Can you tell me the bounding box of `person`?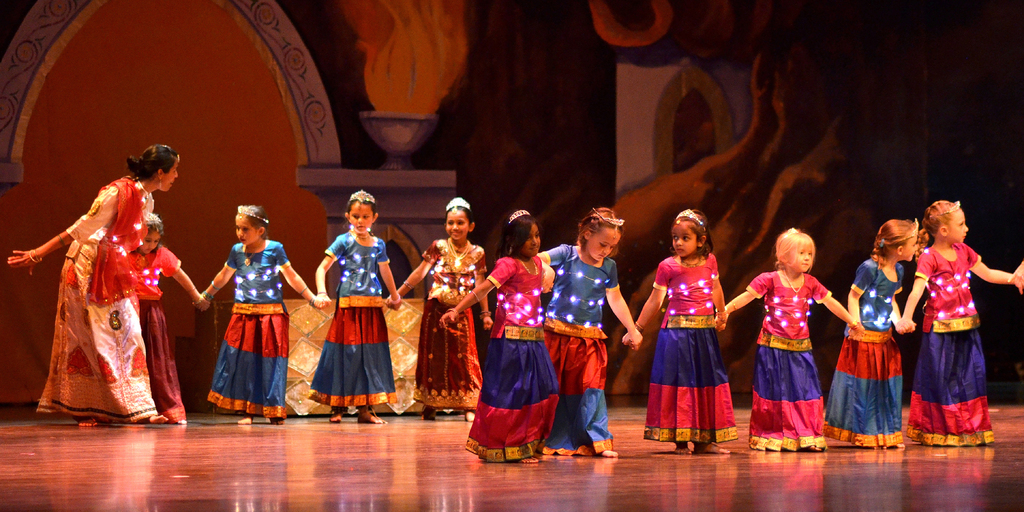
824, 214, 921, 450.
